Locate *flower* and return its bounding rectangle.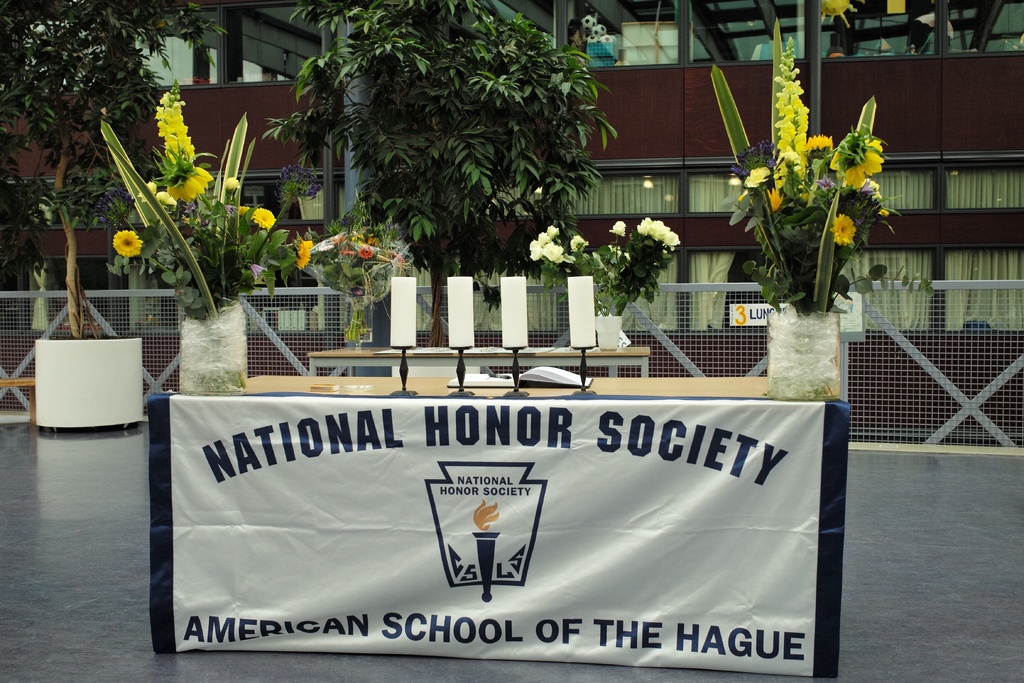
220 176 243 188.
